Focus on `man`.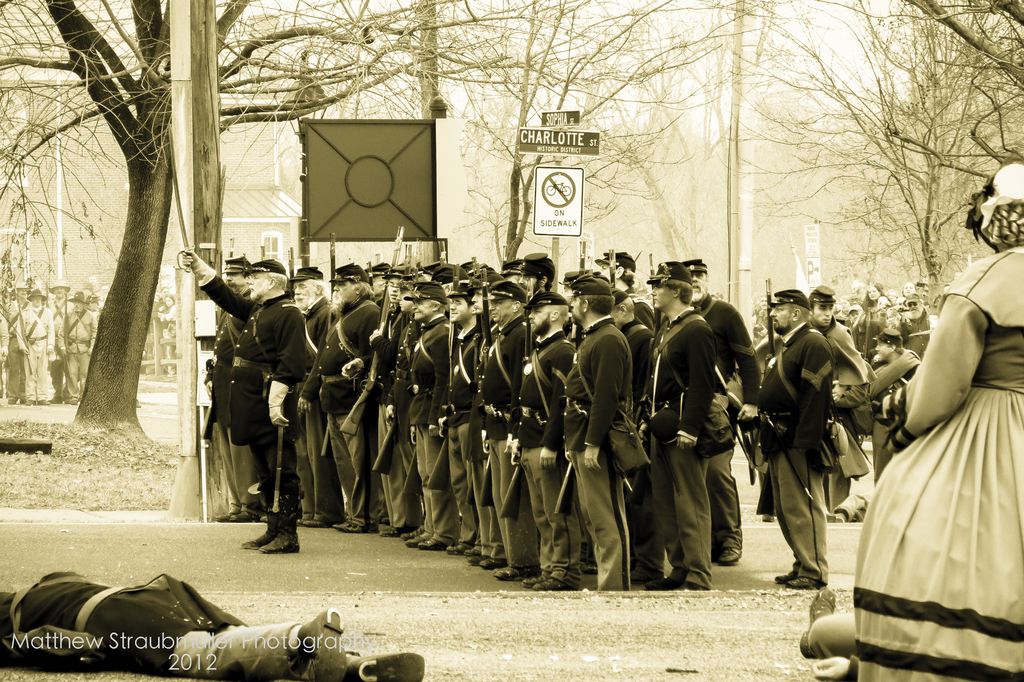
Focused at (292,266,336,523).
